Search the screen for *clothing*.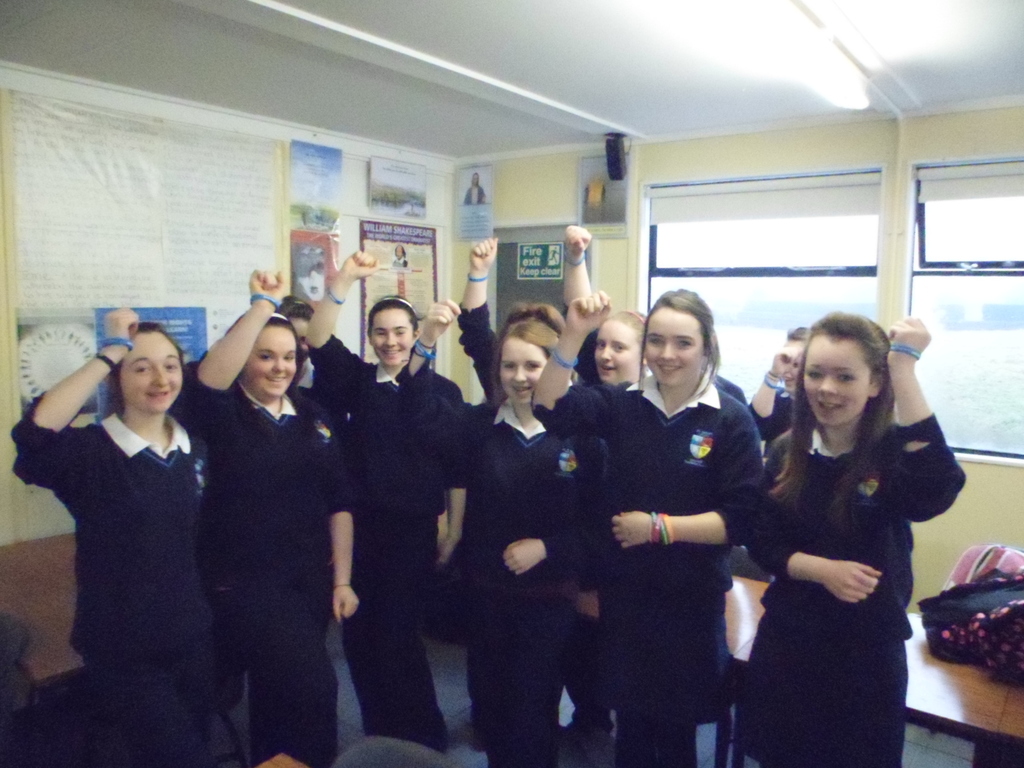
Found at (left=708, top=374, right=762, bottom=445).
